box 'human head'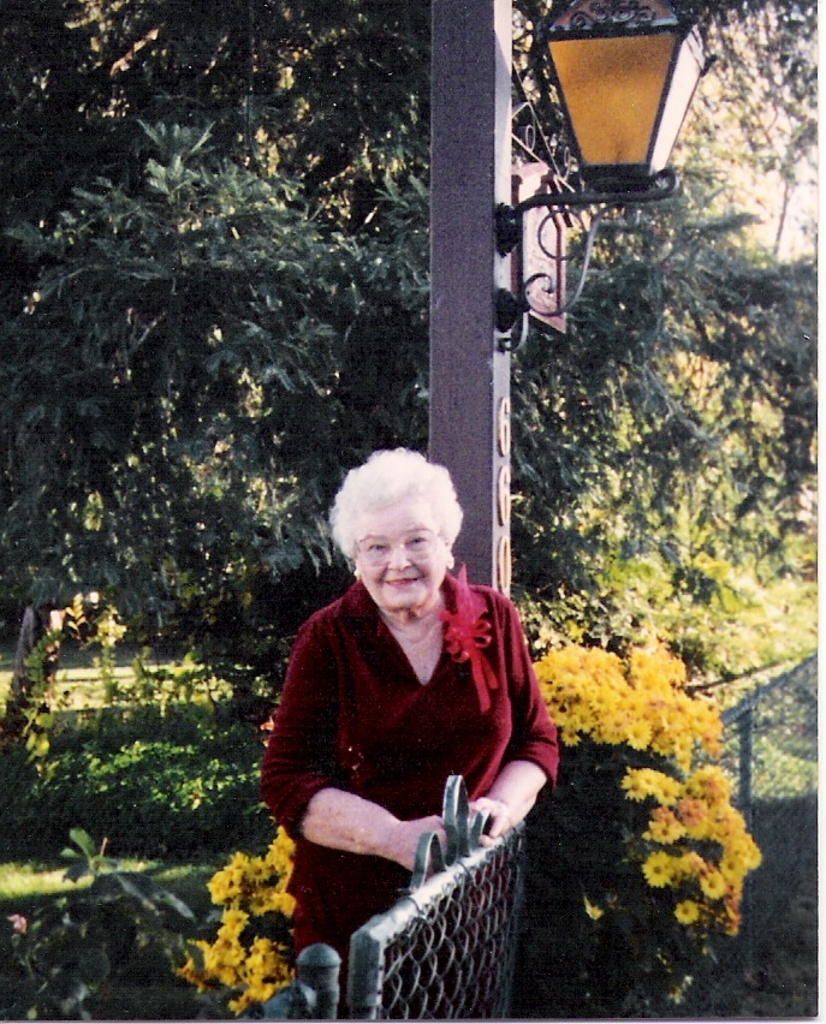
bbox=(334, 436, 460, 617)
